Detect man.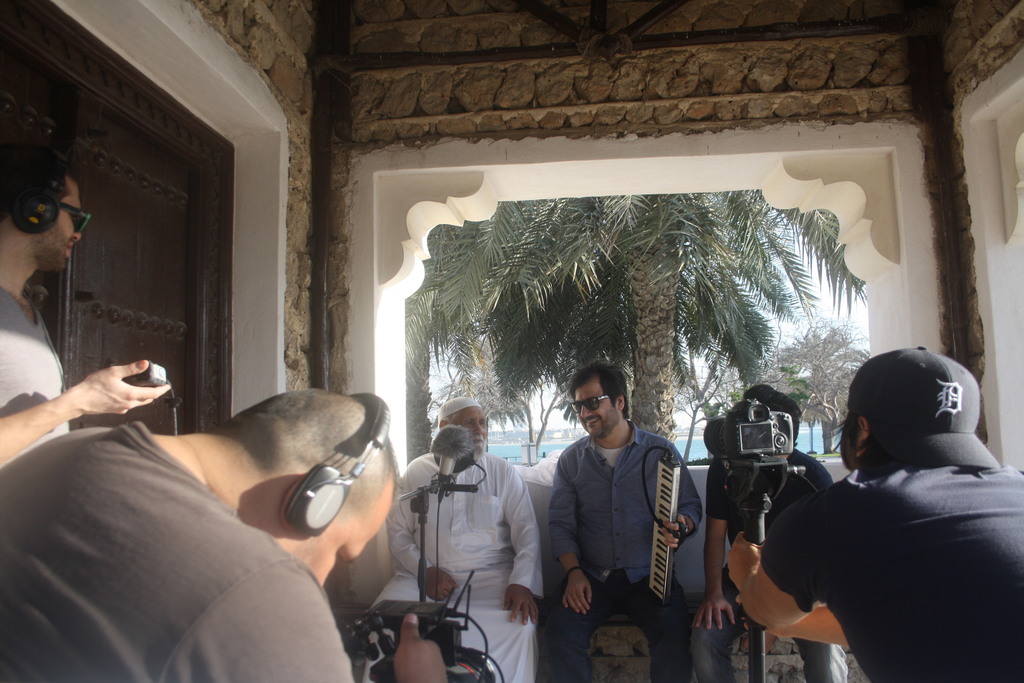
Detected at region(542, 361, 705, 682).
